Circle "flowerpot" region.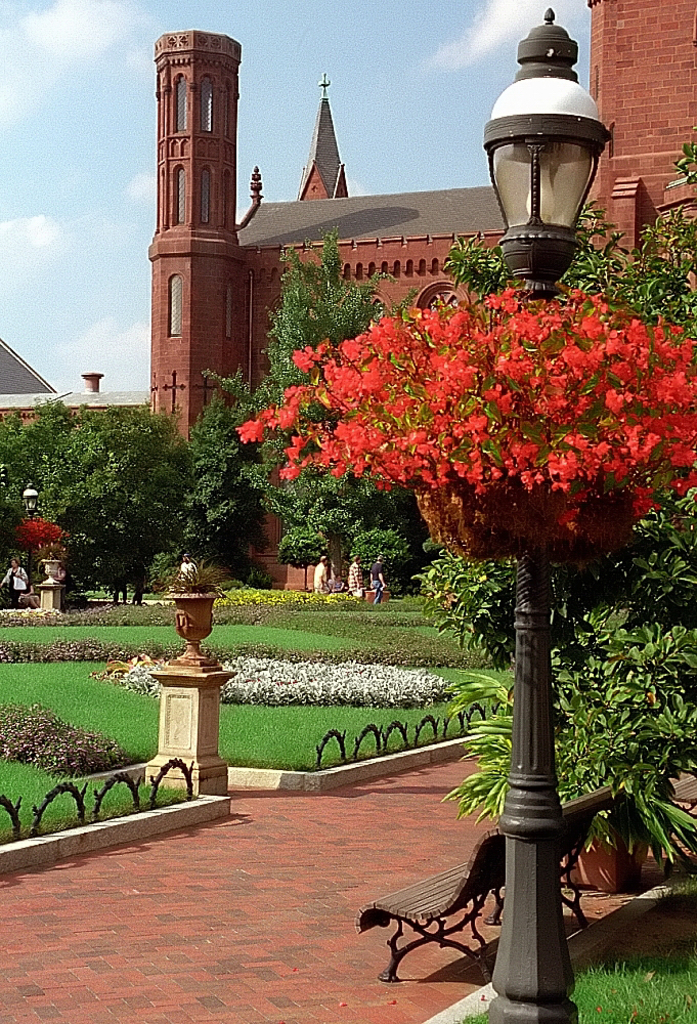
Region: (left=560, top=829, right=643, bottom=896).
